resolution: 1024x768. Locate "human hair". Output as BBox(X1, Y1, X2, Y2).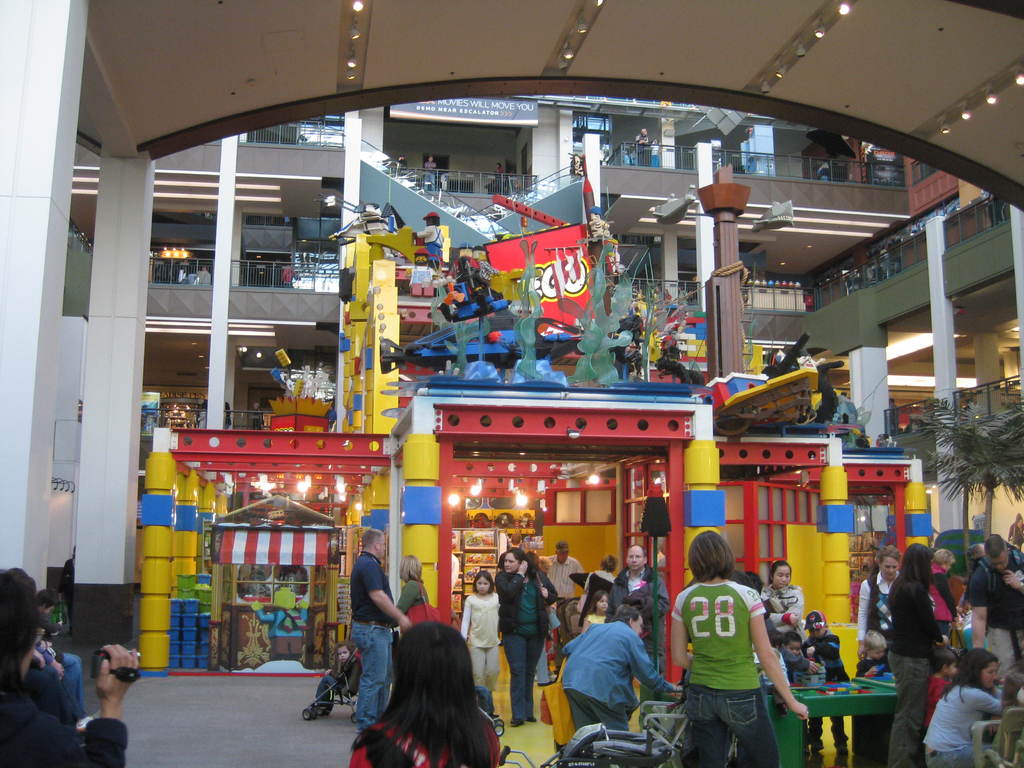
BBox(767, 561, 792, 586).
